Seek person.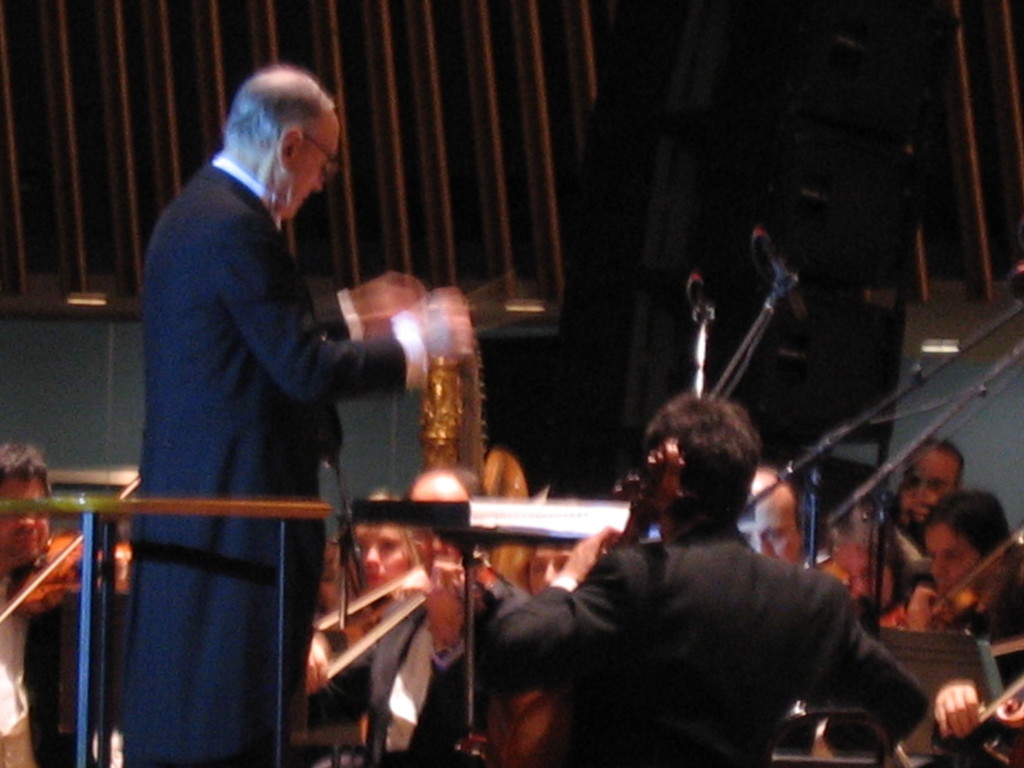
box=[1, 445, 132, 767].
